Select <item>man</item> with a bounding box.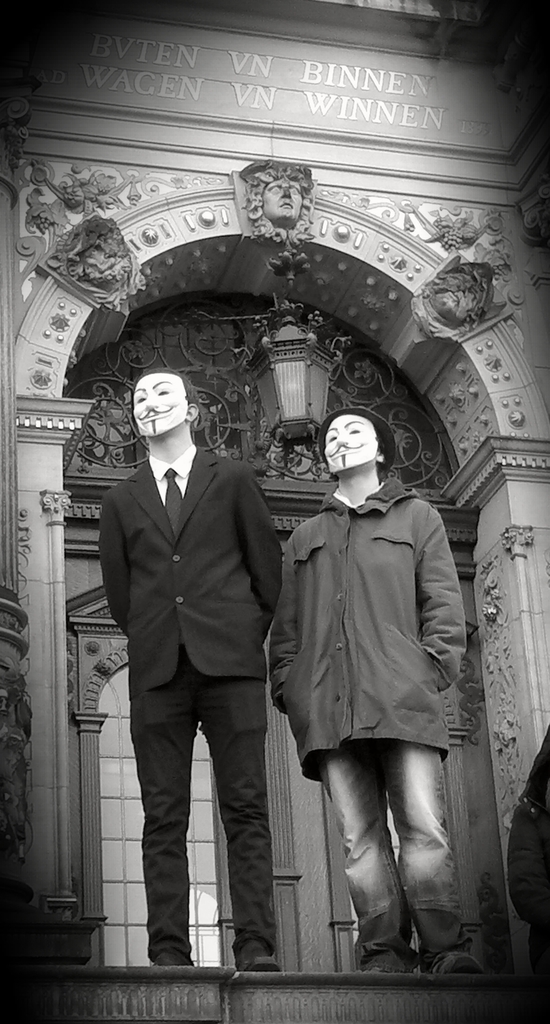
pyautogui.locateOnScreen(268, 399, 503, 983).
